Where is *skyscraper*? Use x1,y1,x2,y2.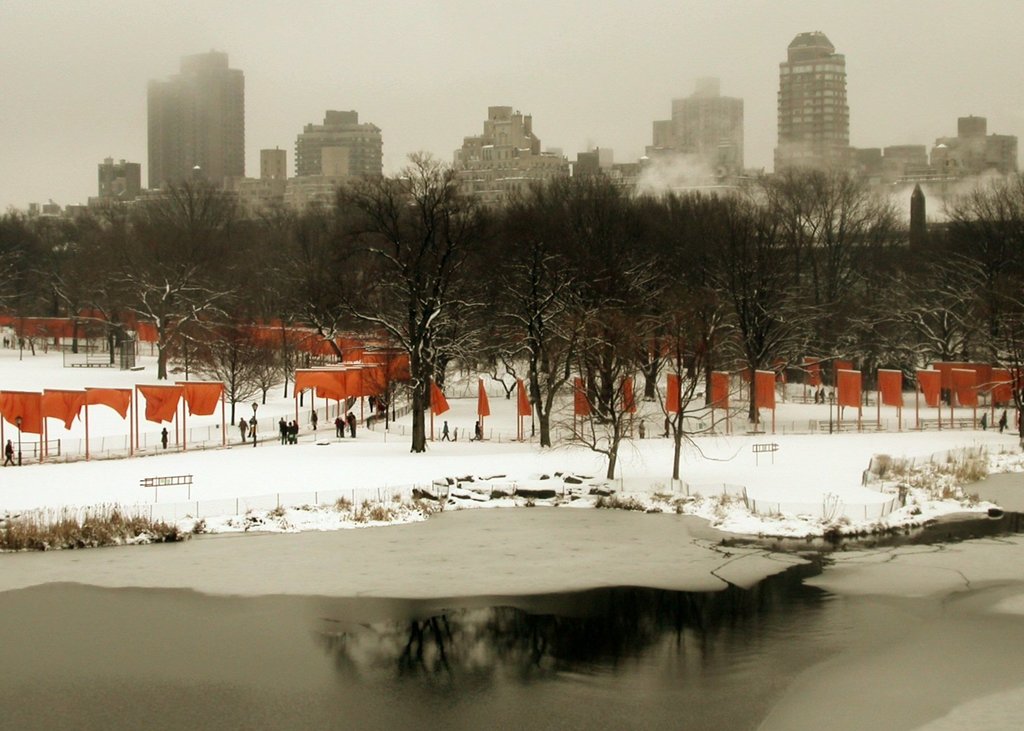
778,13,871,175.
